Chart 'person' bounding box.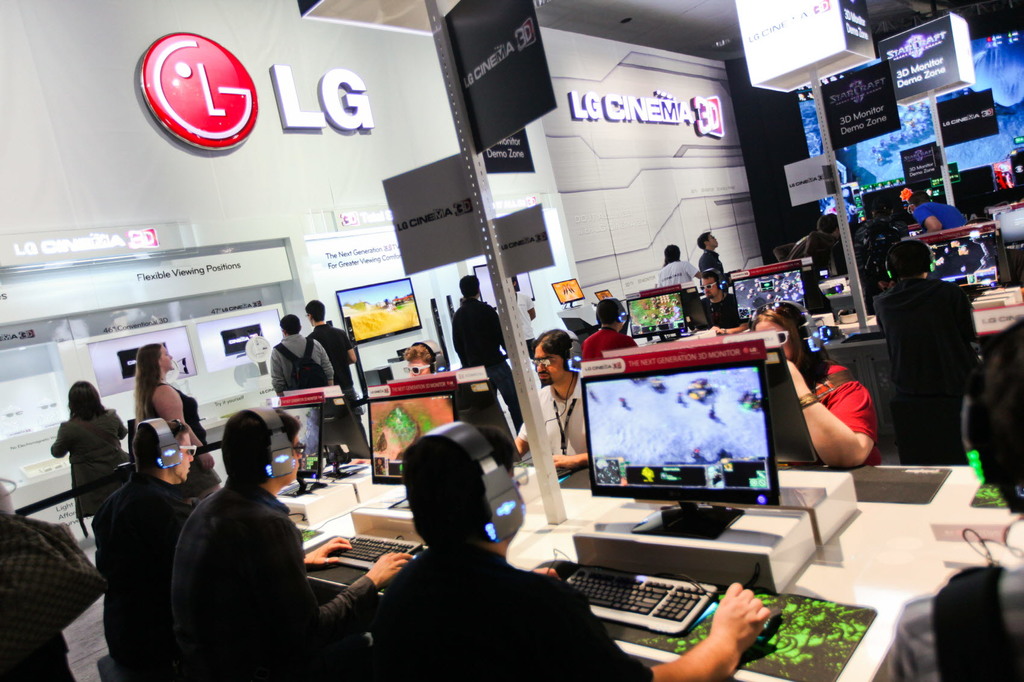
Charted: {"left": 33, "top": 379, "right": 129, "bottom": 509}.
